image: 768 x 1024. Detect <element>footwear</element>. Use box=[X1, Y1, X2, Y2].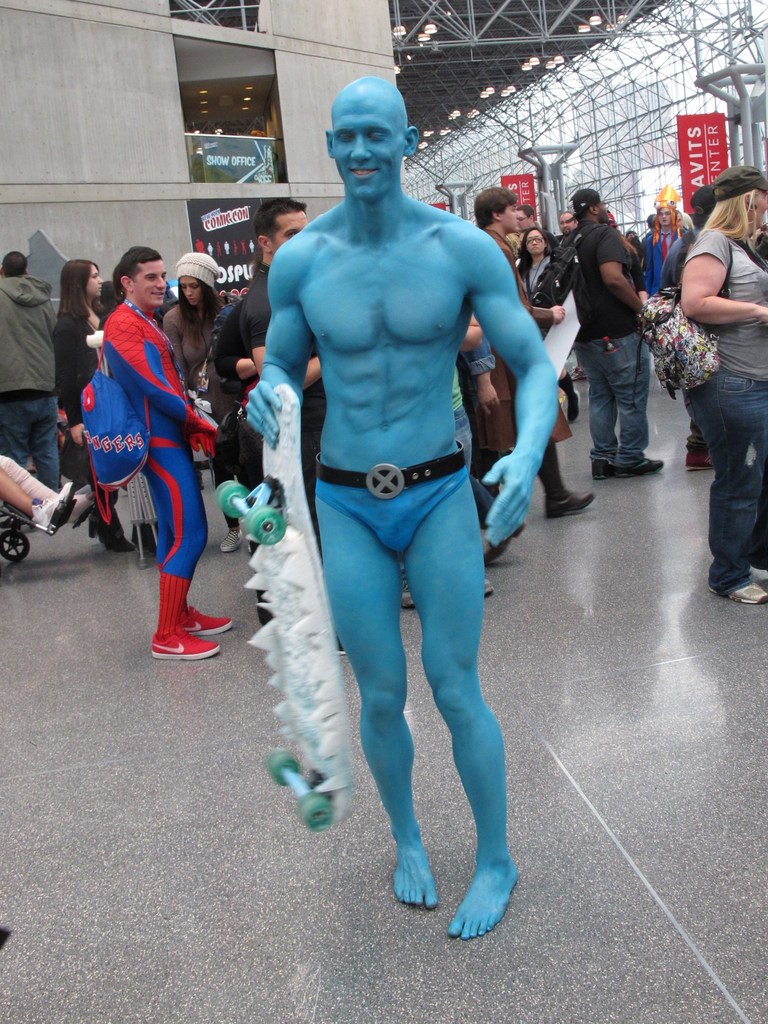
box=[591, 458, 620, 481].
